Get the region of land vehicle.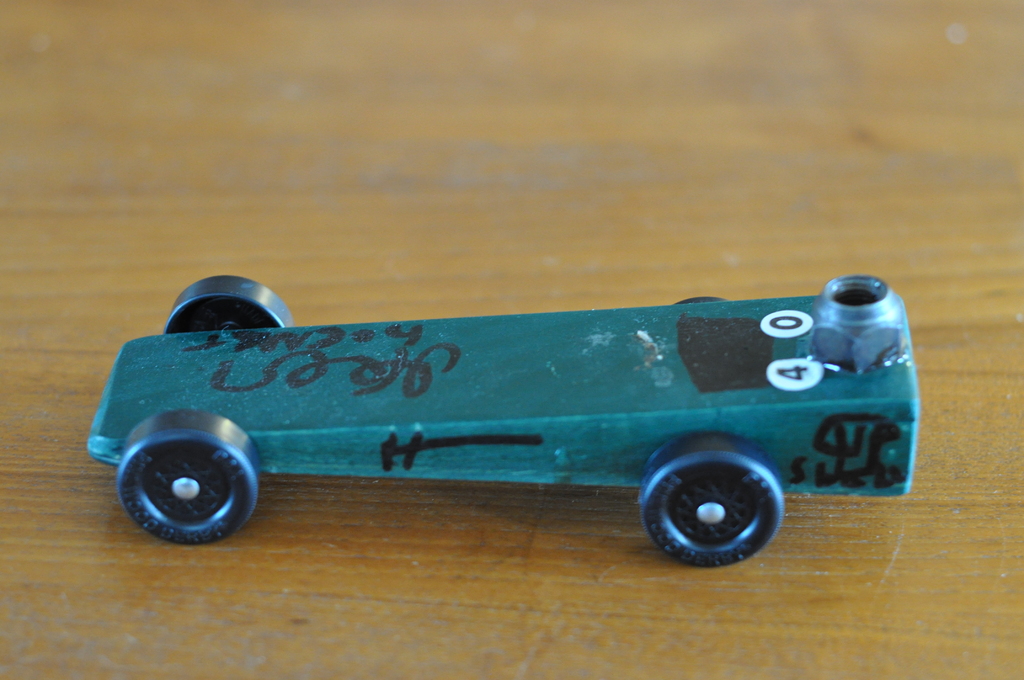
<region>85, 271, 921, 571</region>.
